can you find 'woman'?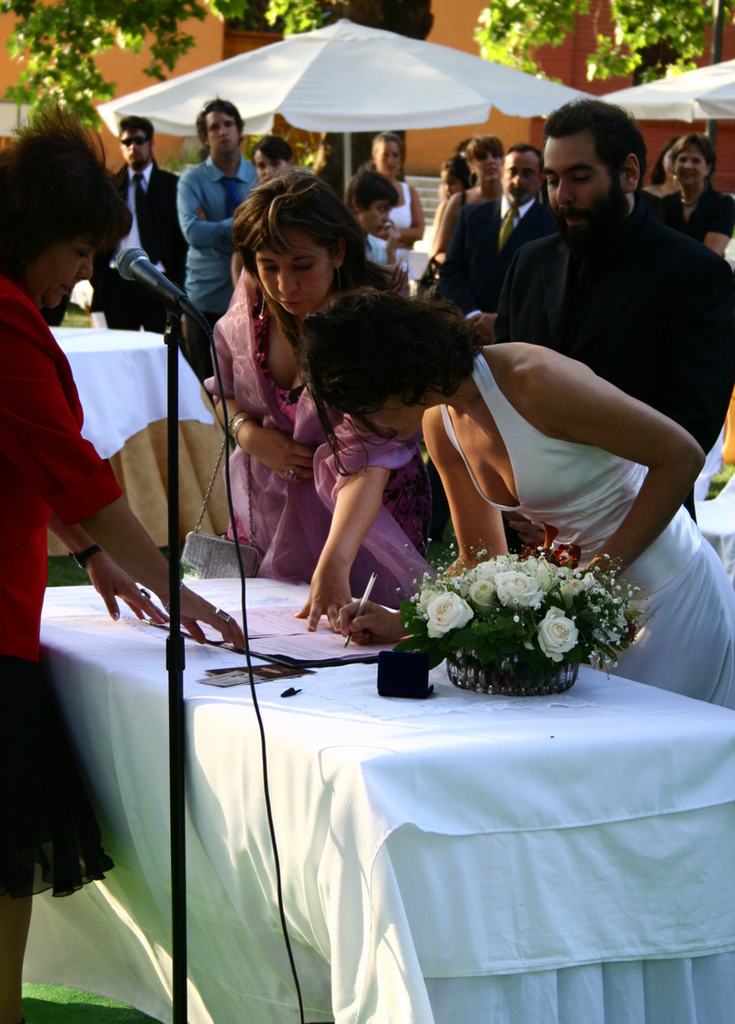
Yes, bounding box: [211, 176, 381, 584].
